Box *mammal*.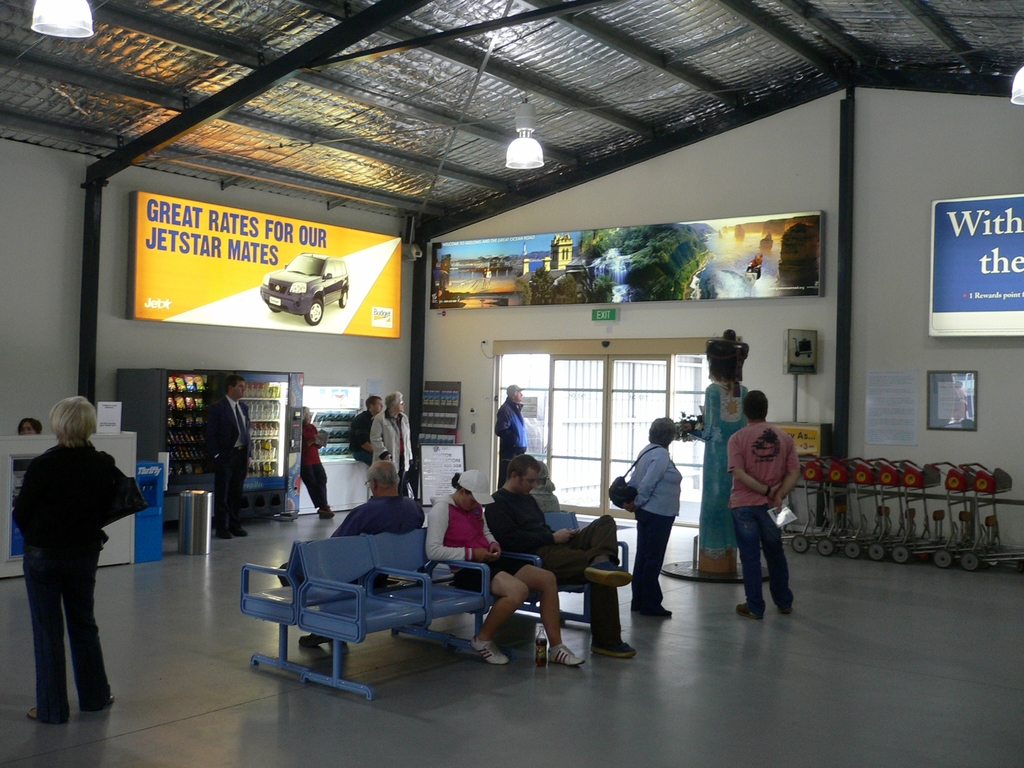
bbox(487, 451, 635, 660).
